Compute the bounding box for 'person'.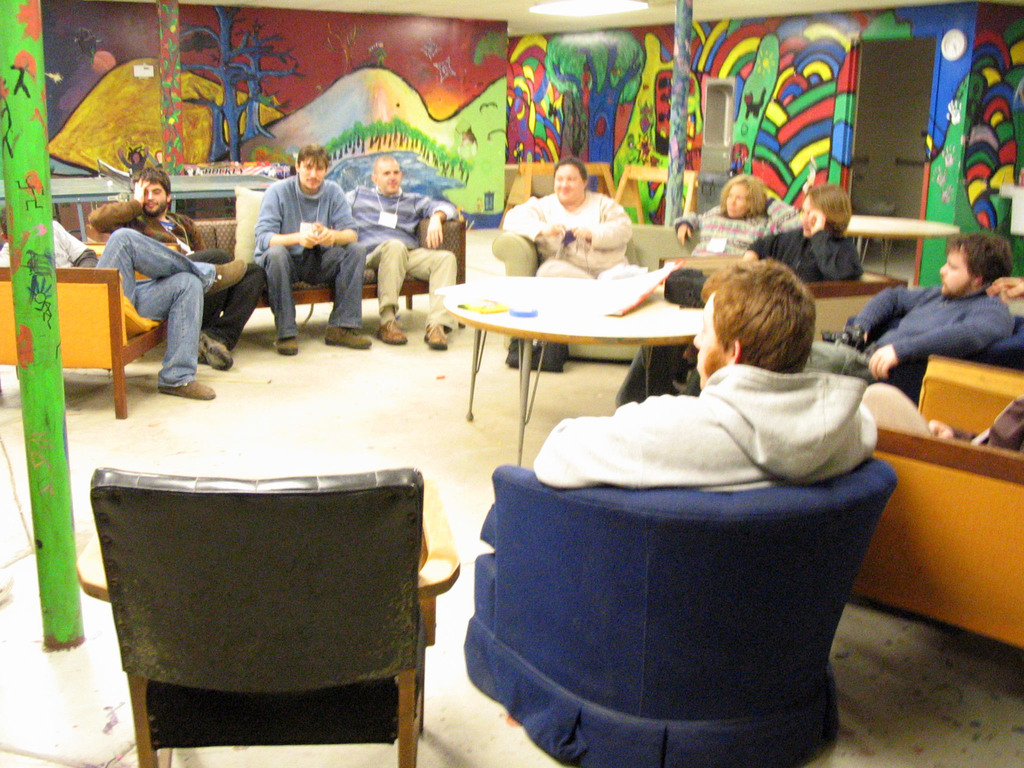
locate(0, 201, 247, 402).
